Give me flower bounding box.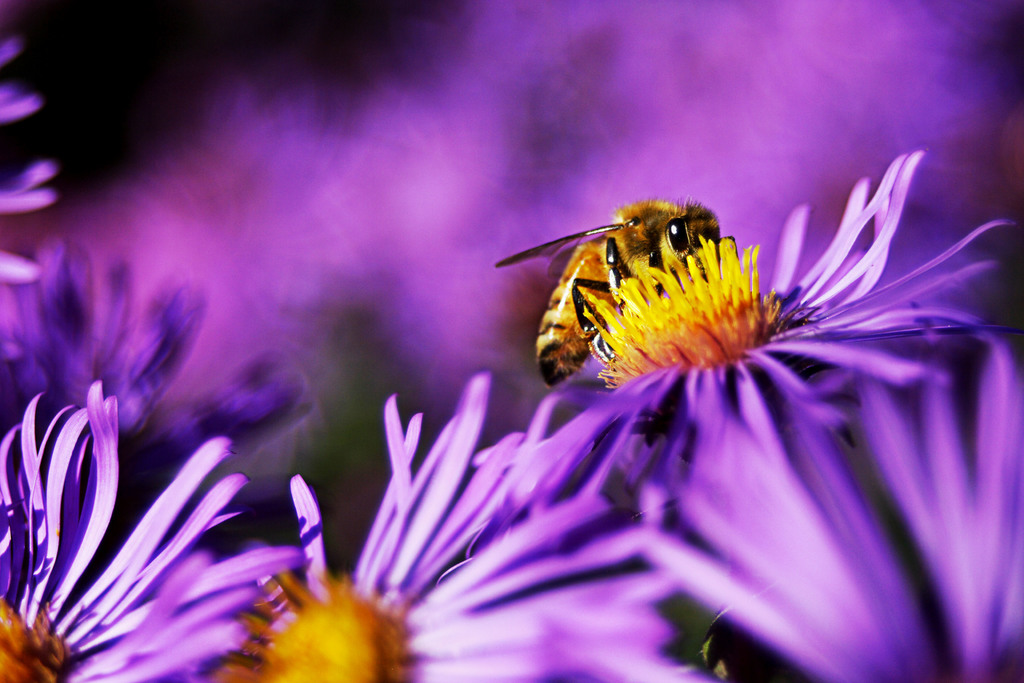
box=[0, 0, 42, 126].
